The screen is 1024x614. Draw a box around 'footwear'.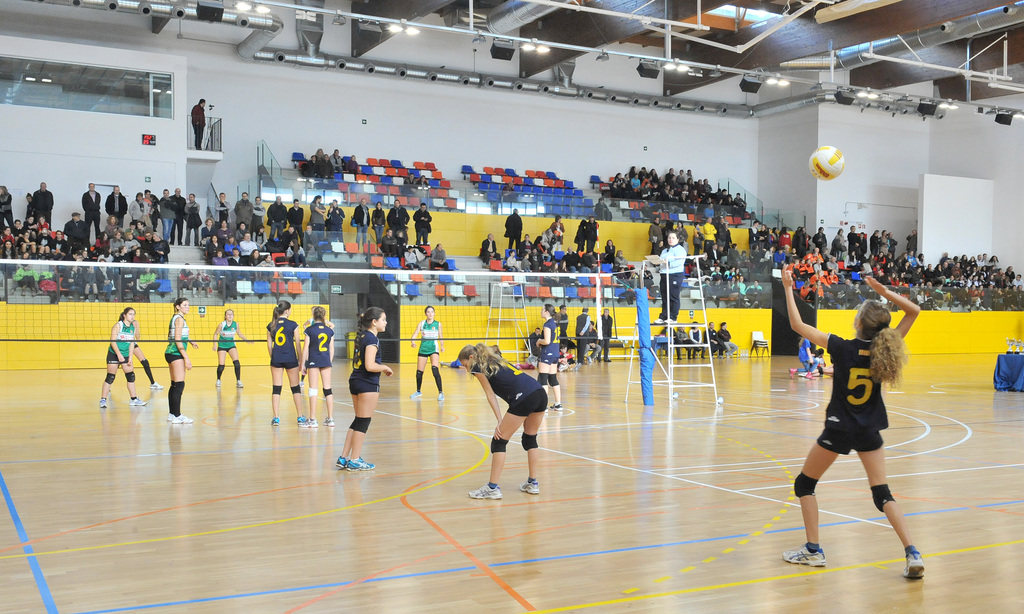
{"x1": 172, "y1": 413, "x2": 195, "y2": 423}.
